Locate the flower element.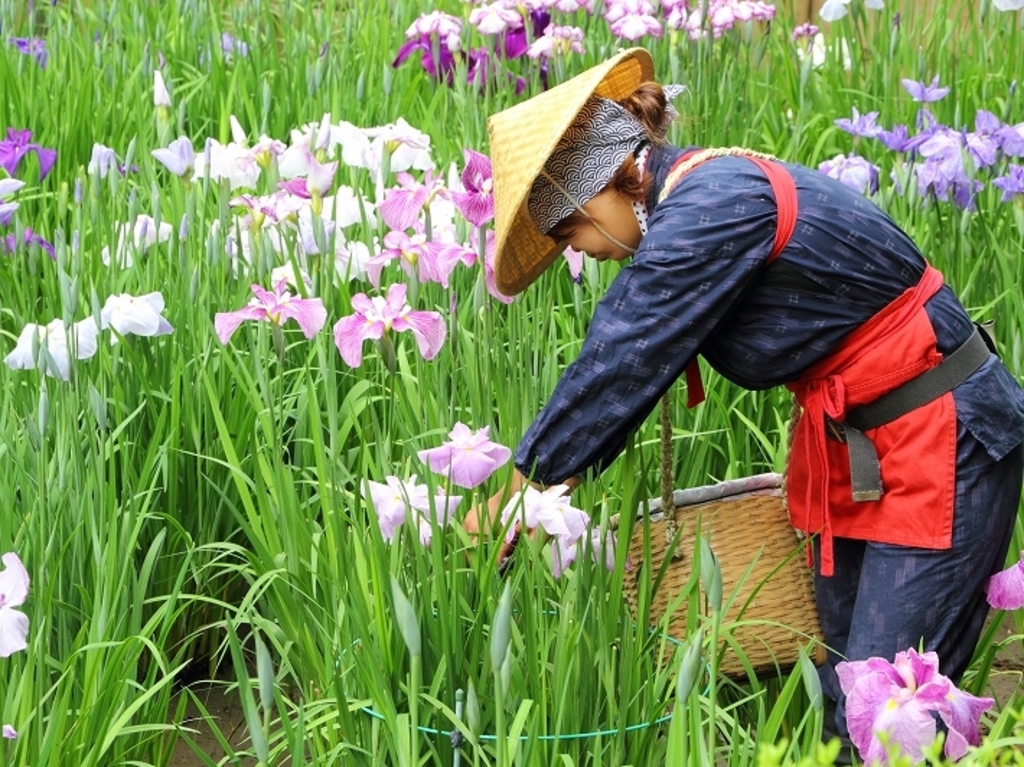
Element bbox: box=[0, 317, 100, 379].
